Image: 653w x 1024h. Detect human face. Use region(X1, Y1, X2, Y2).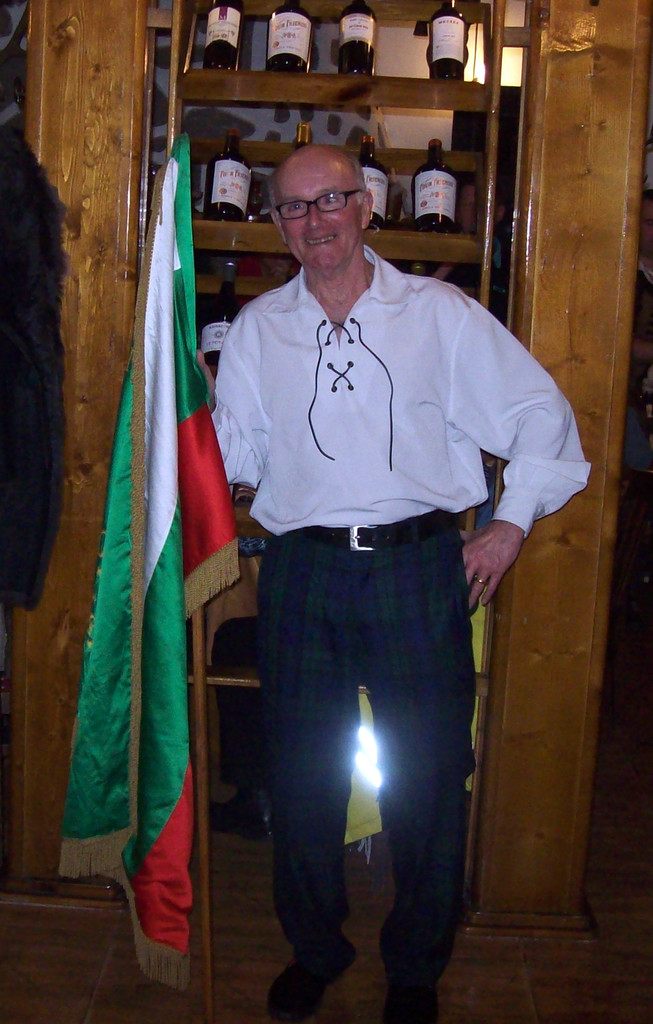
region(277, 168, 361, 271).
